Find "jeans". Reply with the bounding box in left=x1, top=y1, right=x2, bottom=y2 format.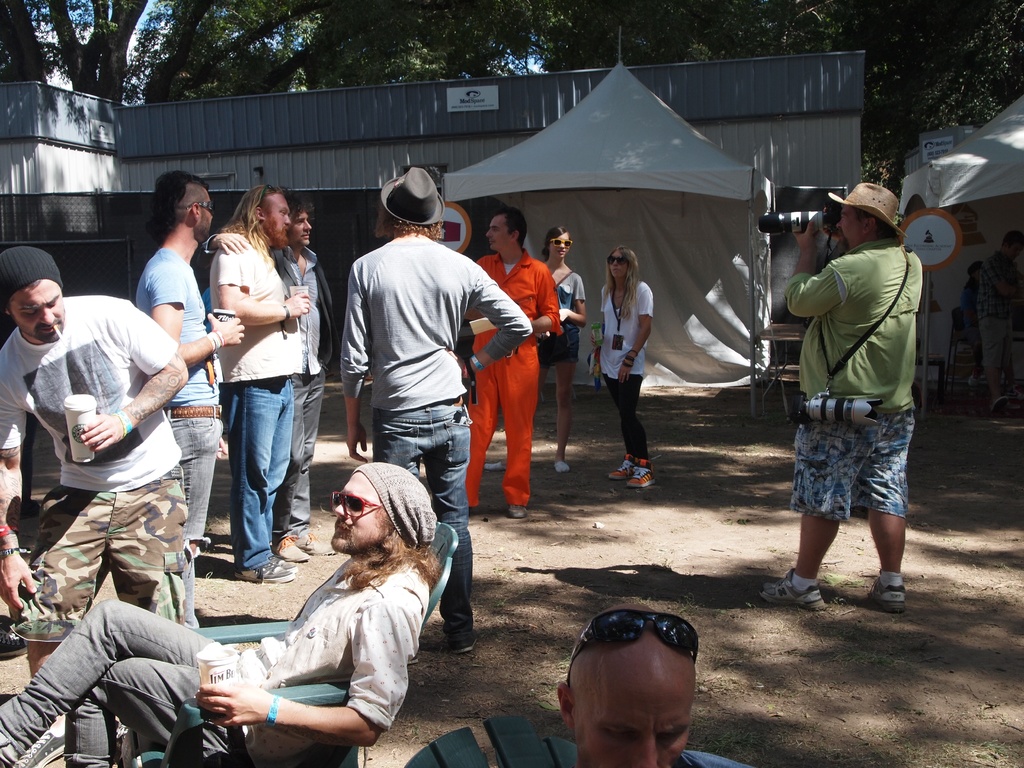
left=1, top=598, right=219, bottom=767.
